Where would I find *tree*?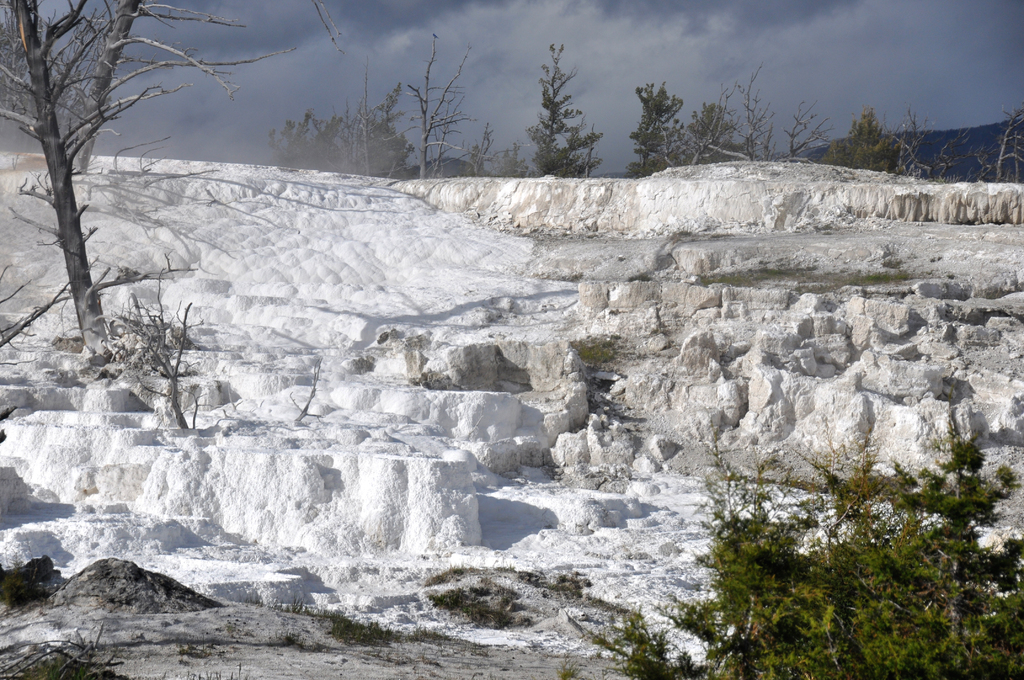
At (x1=546, y1=424, x2=1023, y2=679).
